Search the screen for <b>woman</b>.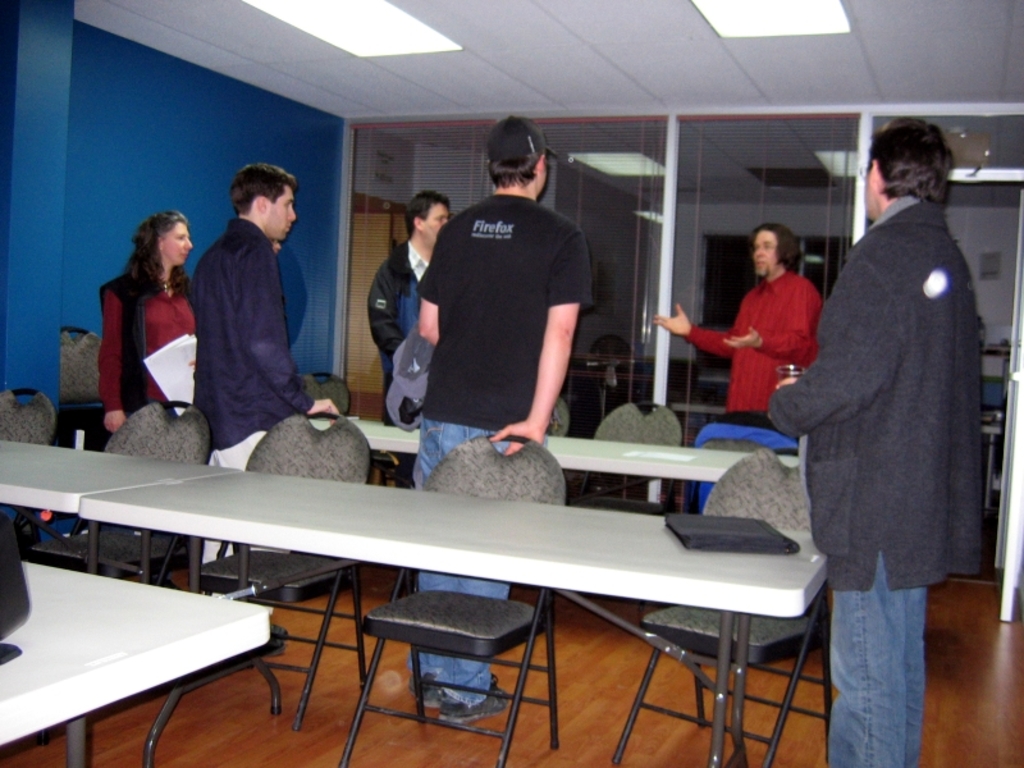
Found at <region>97, 210, 204, 431</region>.
